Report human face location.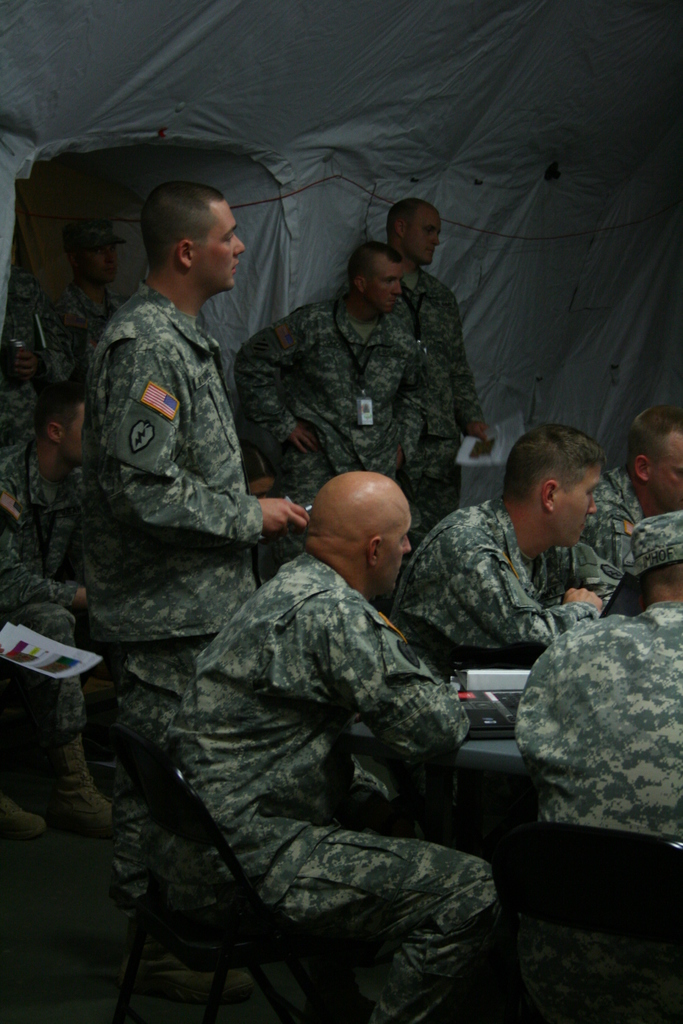
Report: 372, 503, 412, 596.
